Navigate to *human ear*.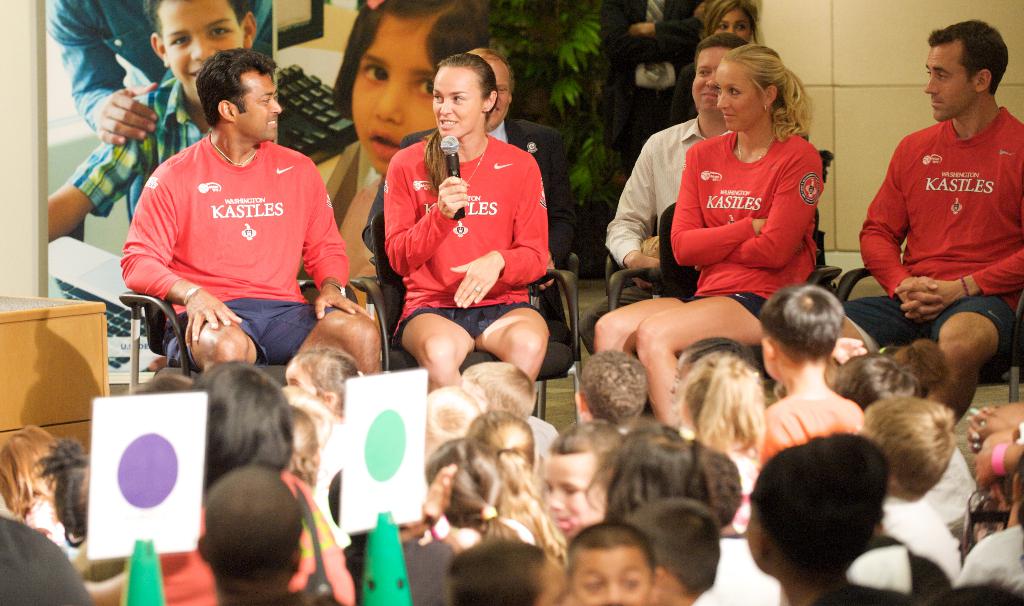
Navigation target: (left=766, top=84, right=776, bottom=109).
